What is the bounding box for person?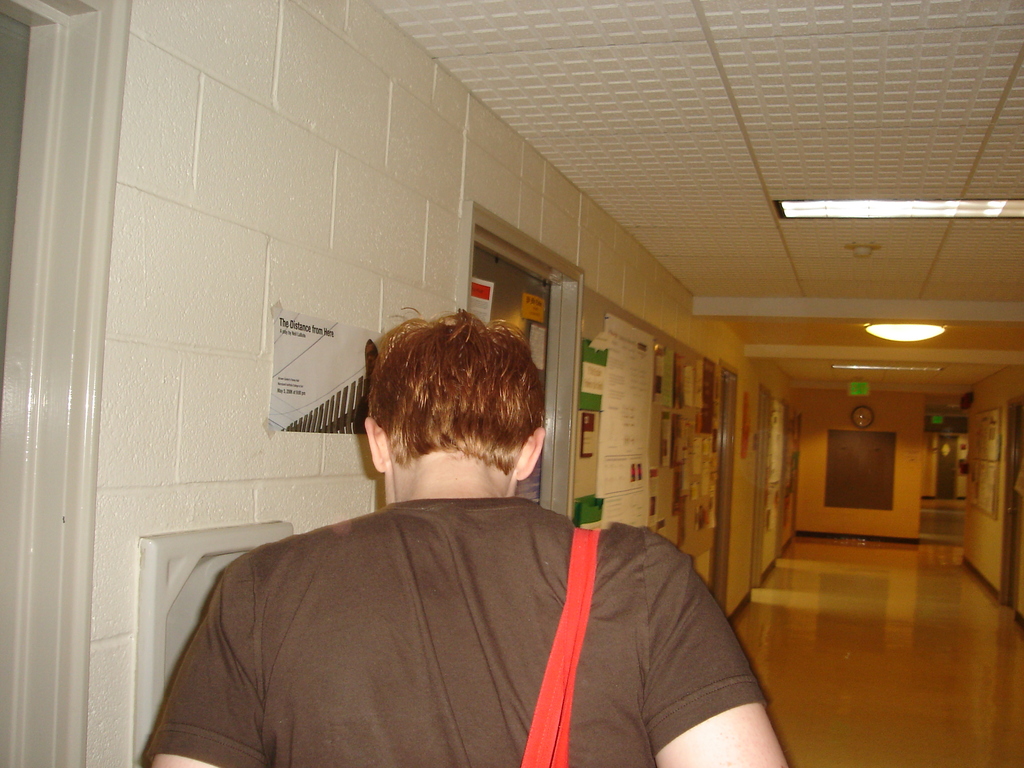
detection(136, 301, 796, 767).
